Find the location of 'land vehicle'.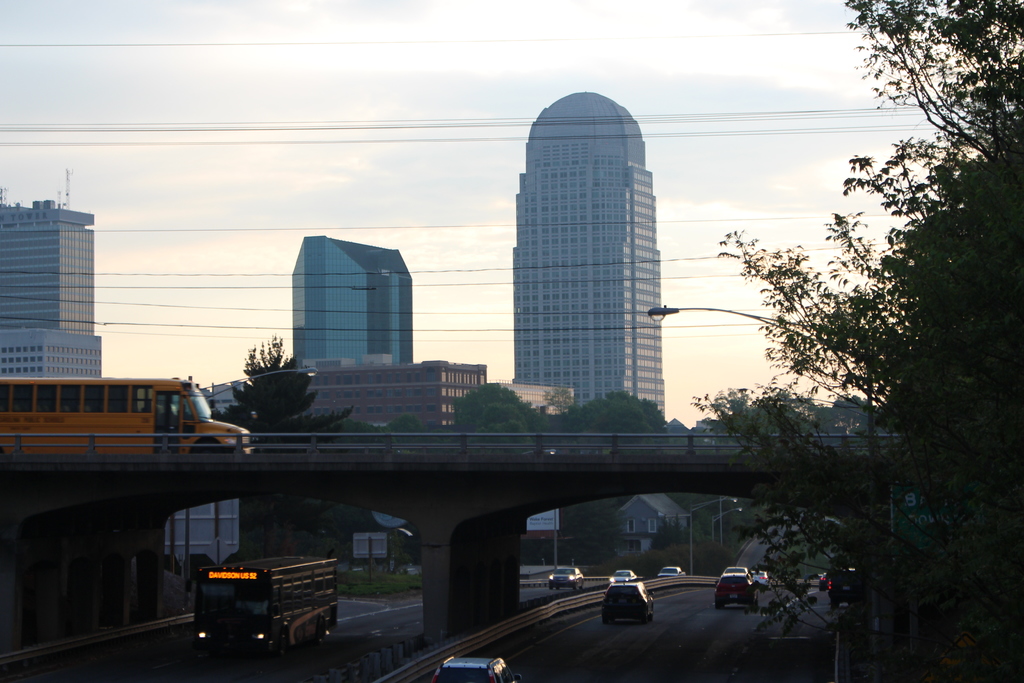
Location: Rect(816, 571, 833, 593).
